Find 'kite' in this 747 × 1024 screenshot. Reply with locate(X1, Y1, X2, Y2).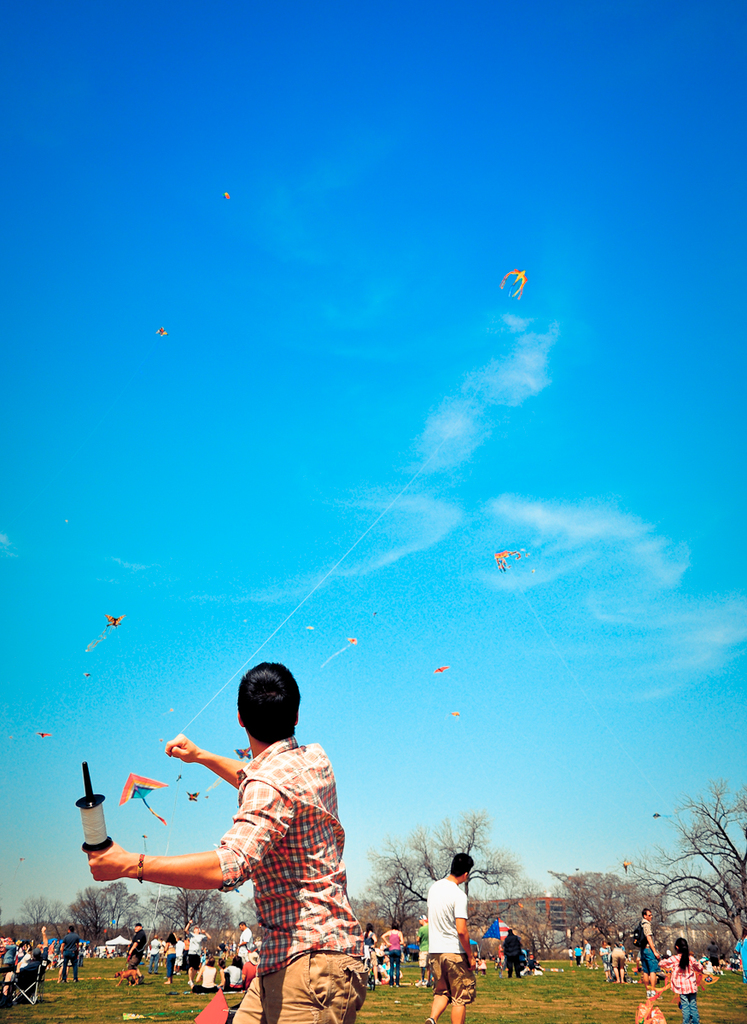
locate(434, 662, 449, 677).
